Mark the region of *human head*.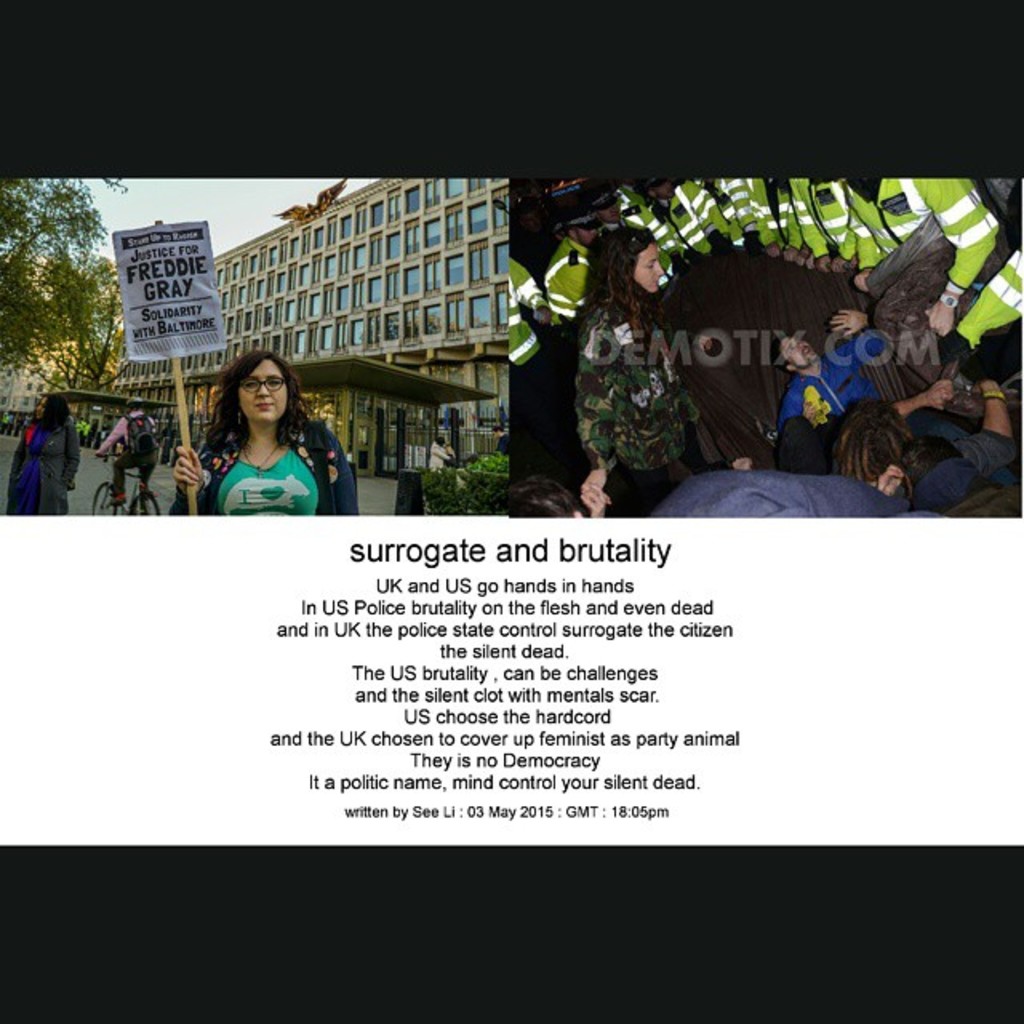
Region: (left=637, top=174, right=674, bottom=195).
